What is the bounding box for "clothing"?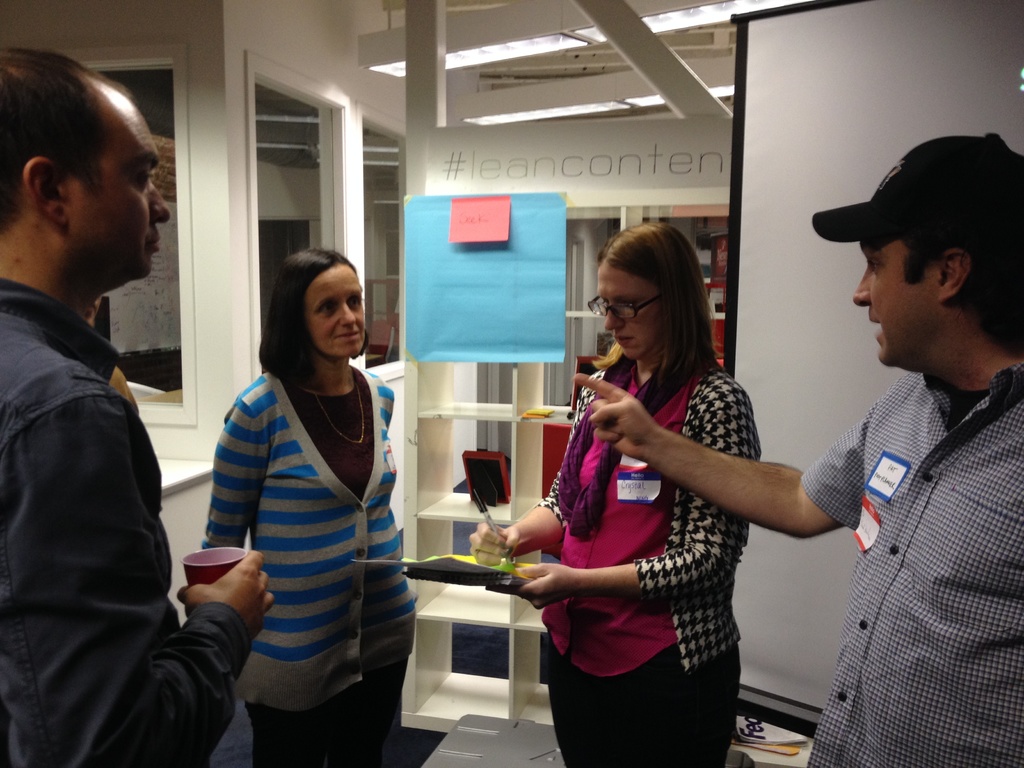
x1=106 y1=365 x2=134 y2=406.
